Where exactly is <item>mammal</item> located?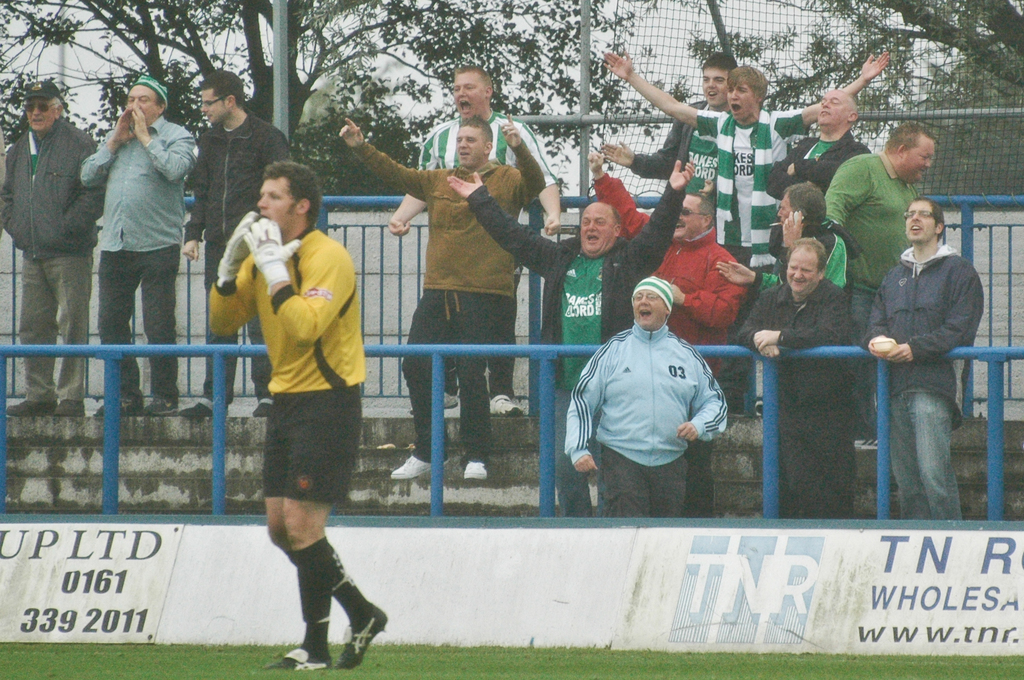
Its bounding box is [340,108,548,478].
